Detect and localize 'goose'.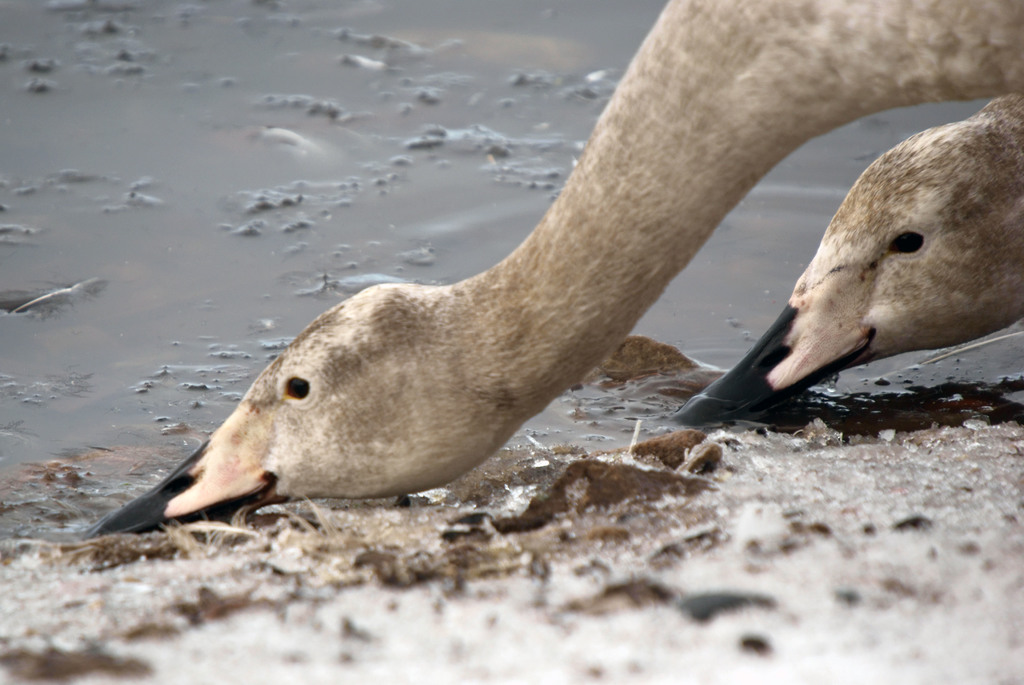
Localized at Rect(83, 0, 1023, 546).
